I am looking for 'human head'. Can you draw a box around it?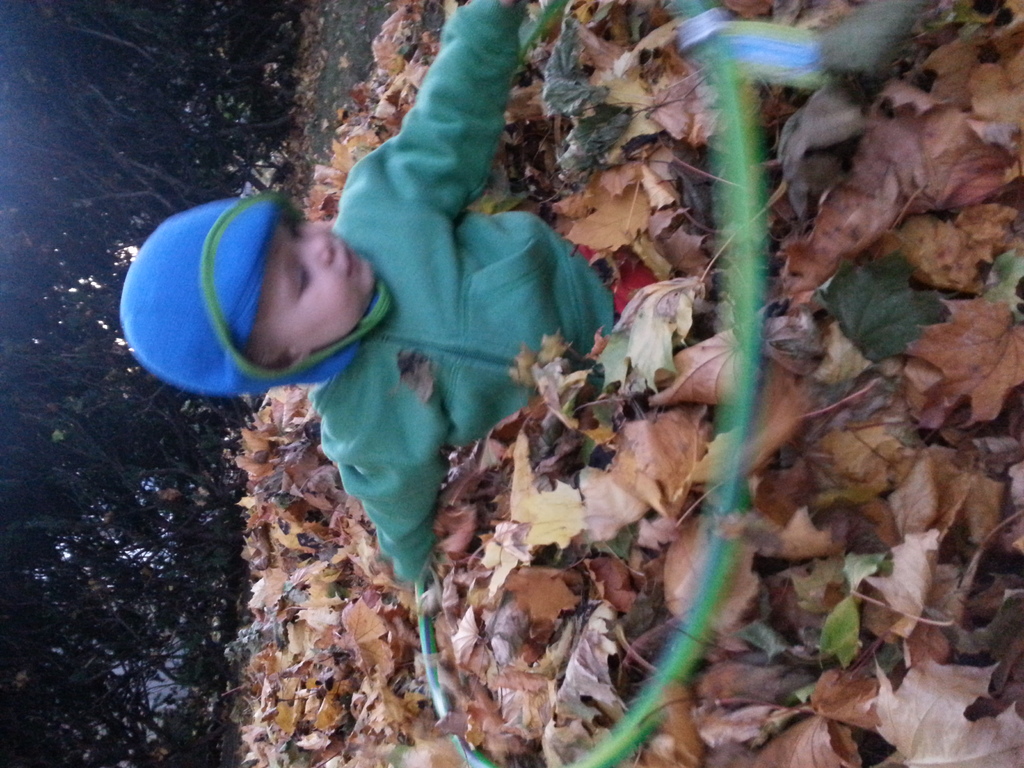
Sure, the bounding box is Rect(119, 197, 380, 398).
